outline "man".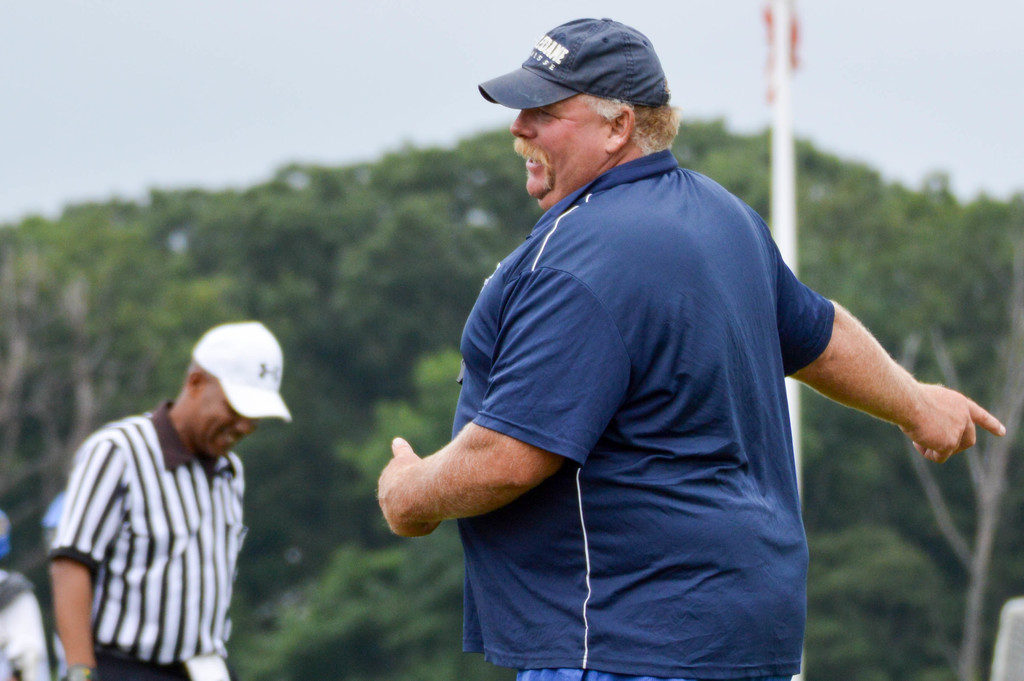
Outline: box(47, 320, 287, 680).
